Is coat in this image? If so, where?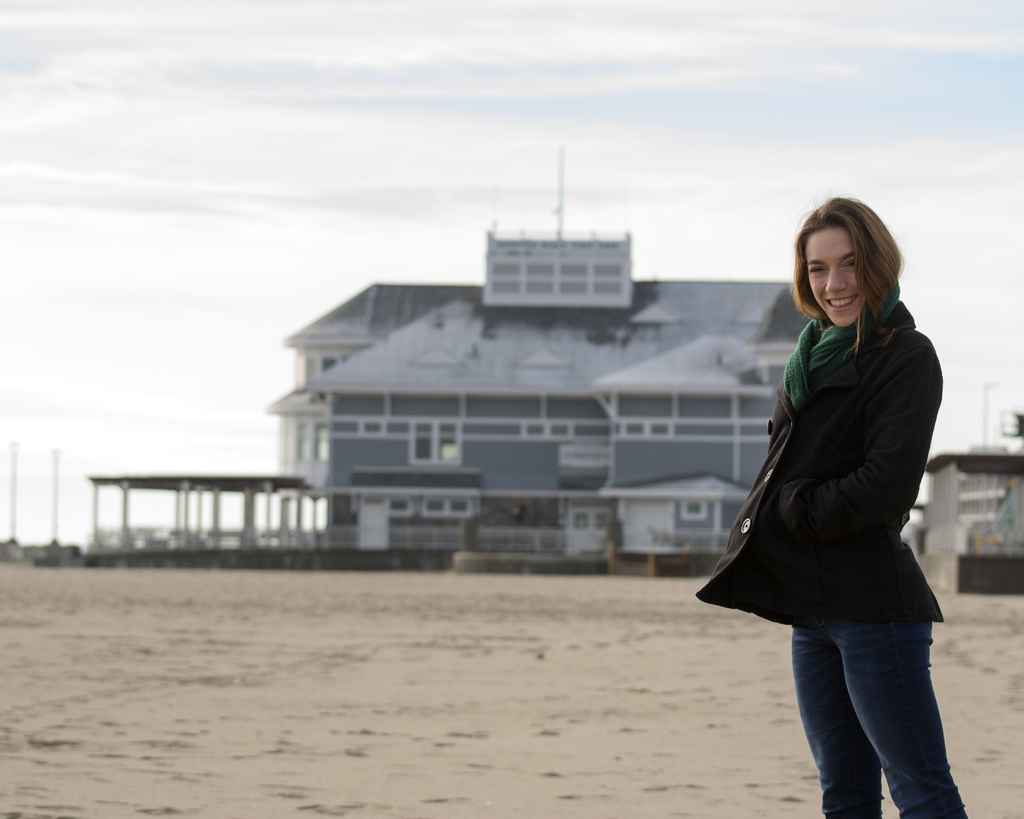
Yes, at locate(724, 253, 927, 624).
